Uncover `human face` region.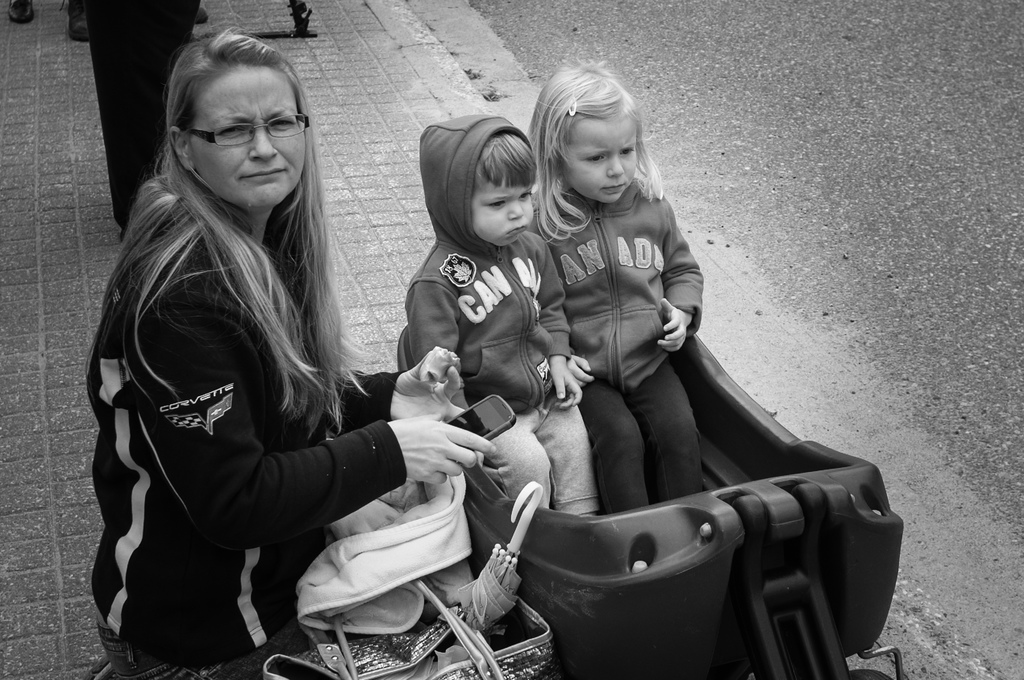
Uncovered: box=[192, 69, 307, 213].
